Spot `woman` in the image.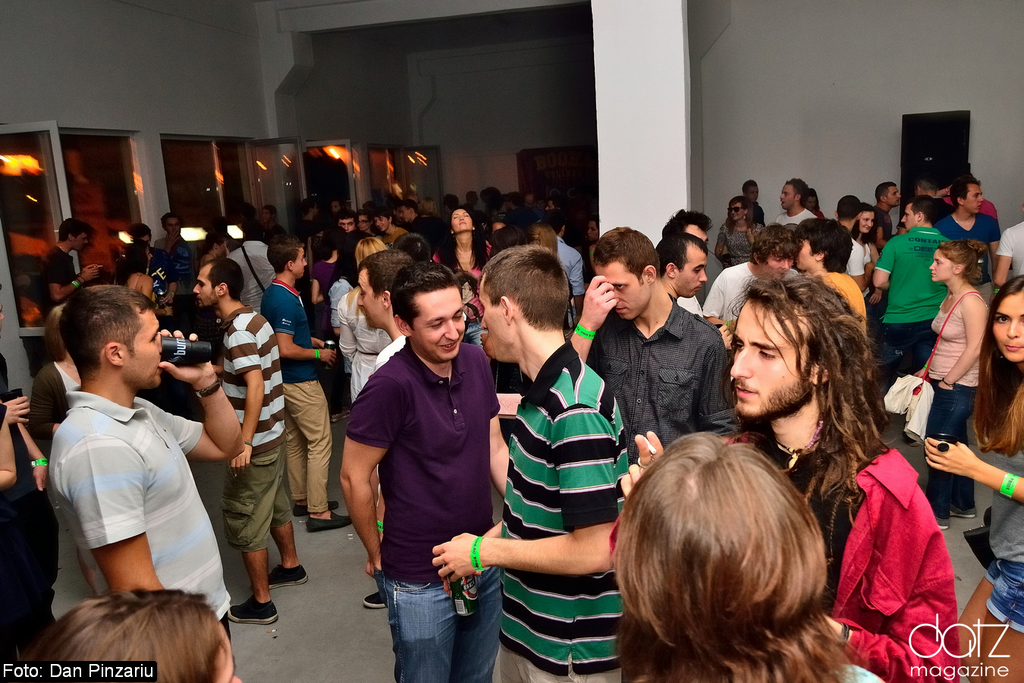
`woman` found at [22,304,108,594].
